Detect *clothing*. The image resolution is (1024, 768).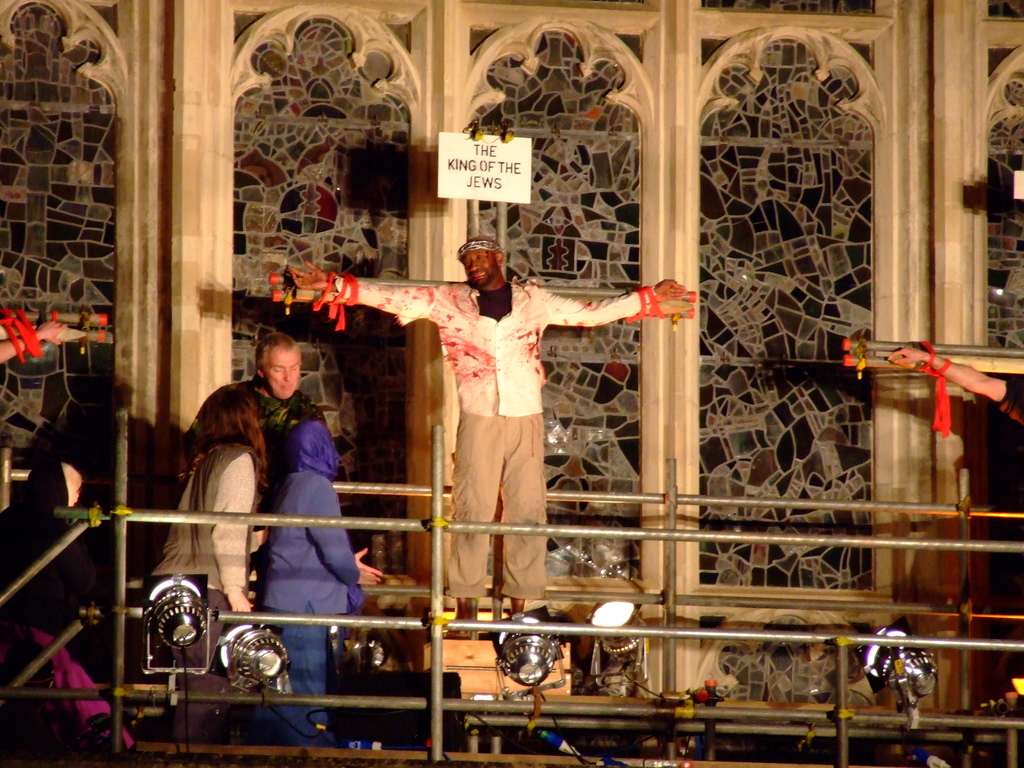
(left=259, top=419, right=361, bottom=744).
